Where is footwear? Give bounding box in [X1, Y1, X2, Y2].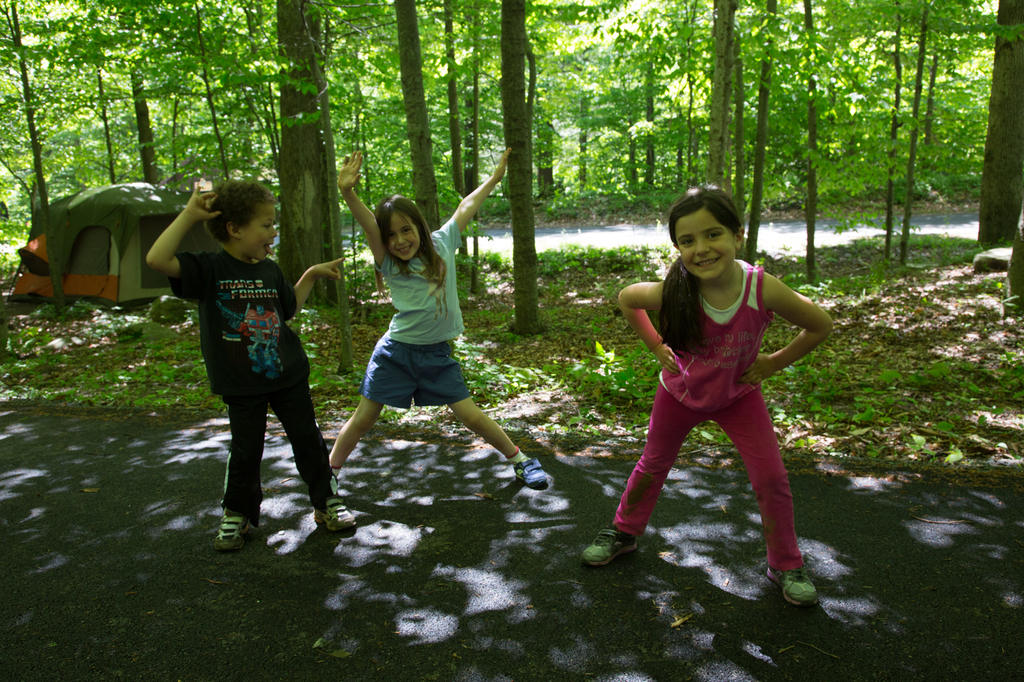
[594, 514, 653, 580].
